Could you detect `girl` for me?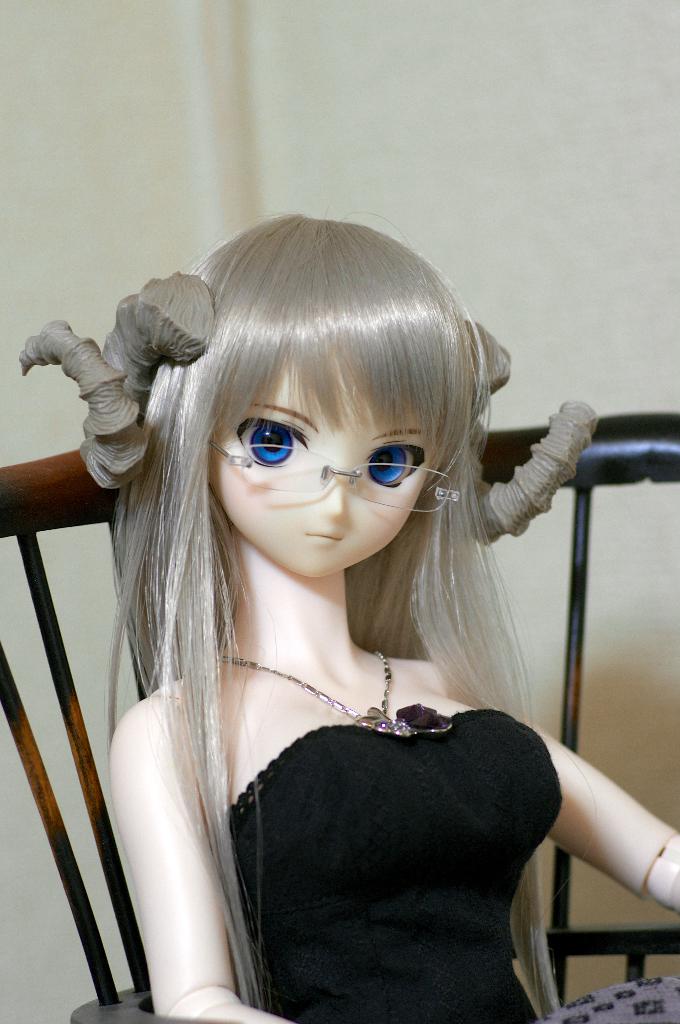
Detection result: BBox(23, 213, 679, 1023).
